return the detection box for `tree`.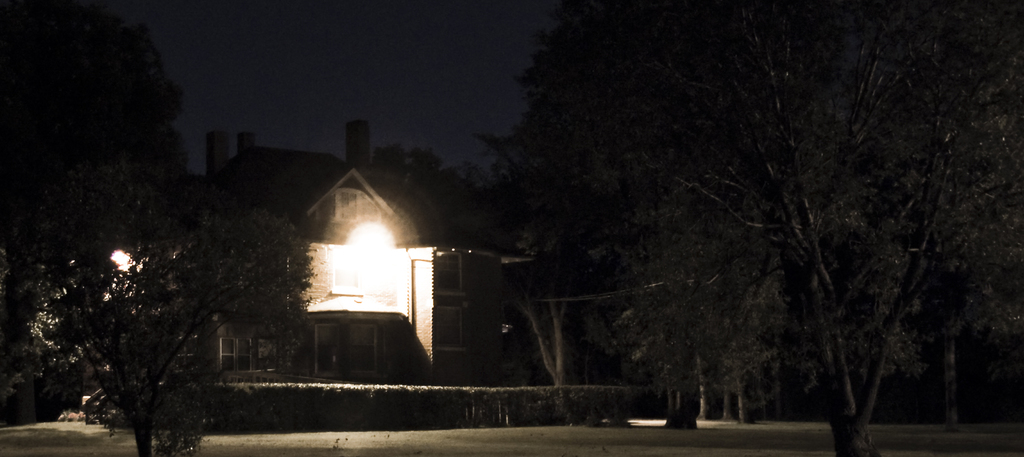
crop(0, 157, 318, 456).
